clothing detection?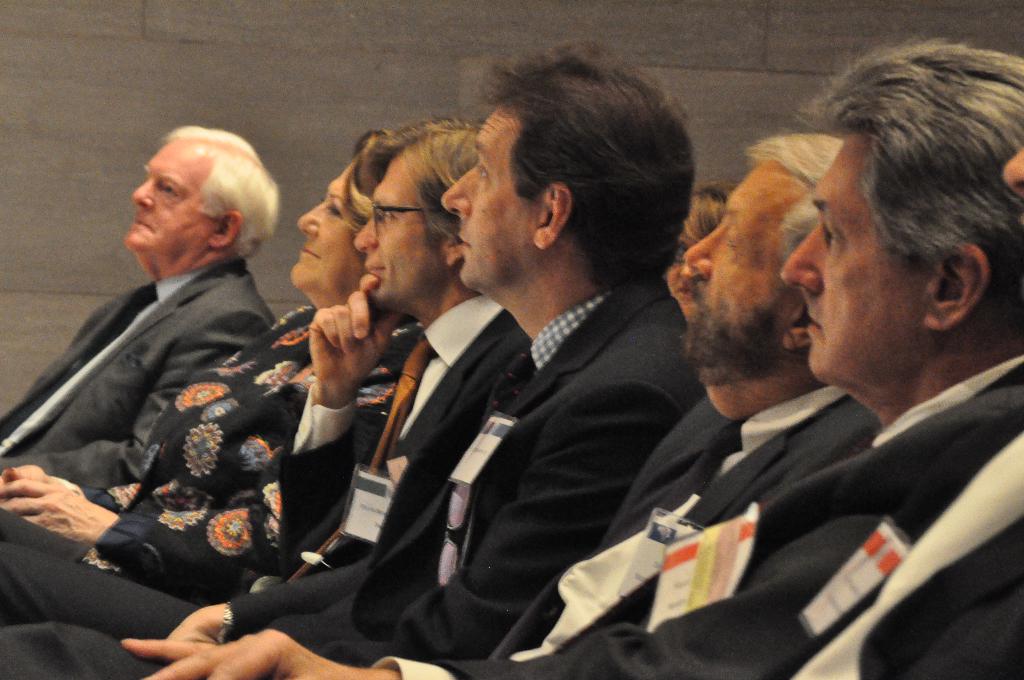
x1=0 y1=254 x2=276 y2=492
